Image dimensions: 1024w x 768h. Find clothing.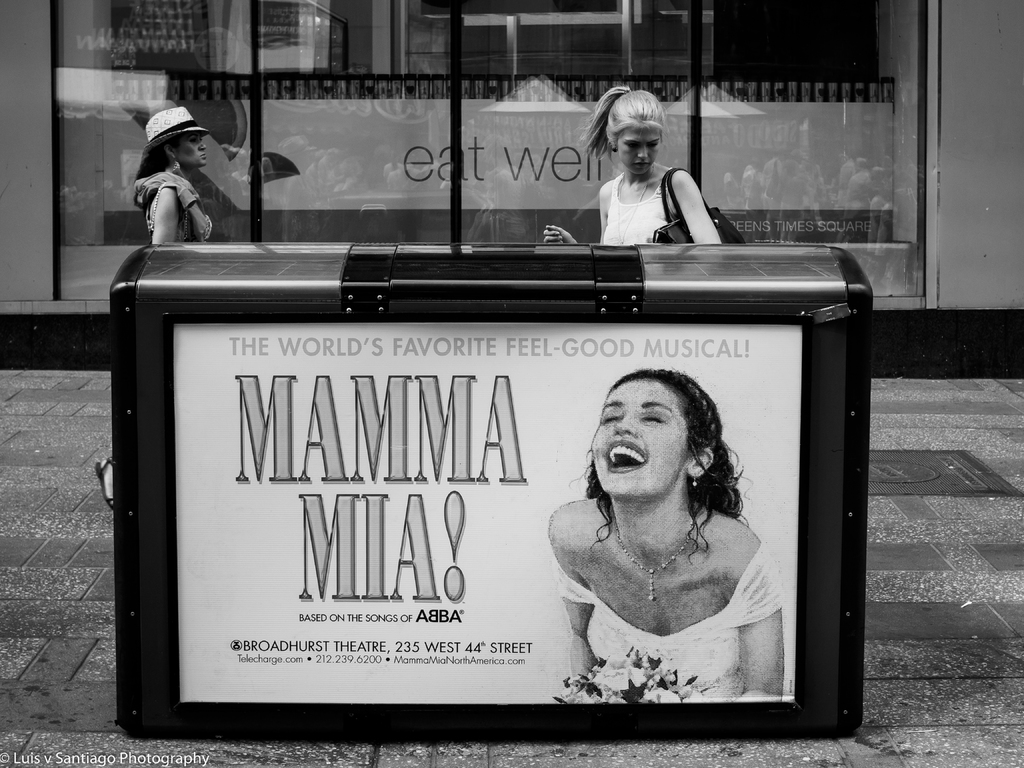
BBox(600, 163, 717, 260).
